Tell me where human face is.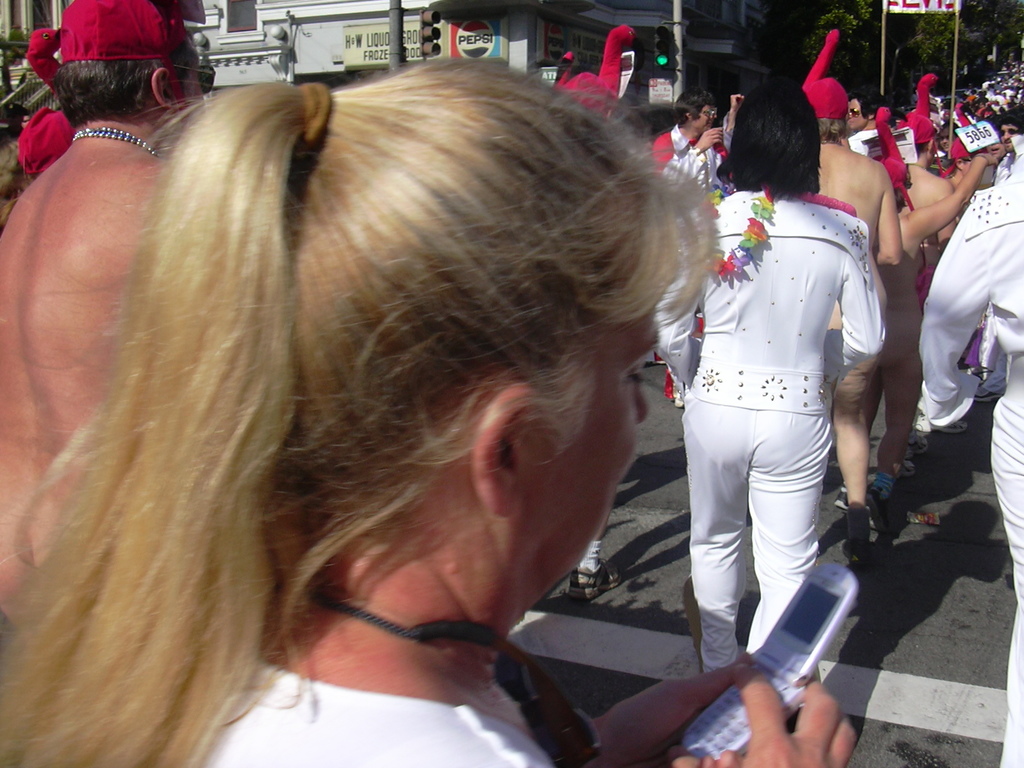
human face is at (941, 124, 956, 148).
